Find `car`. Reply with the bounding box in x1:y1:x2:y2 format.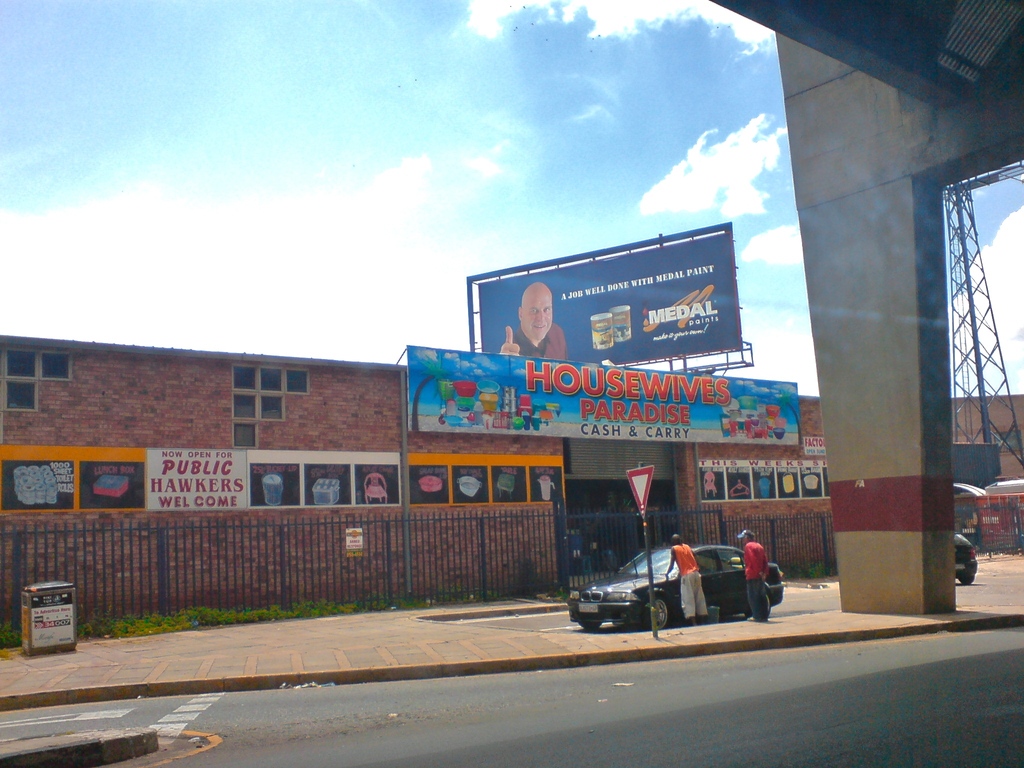
953:532:979:584.
